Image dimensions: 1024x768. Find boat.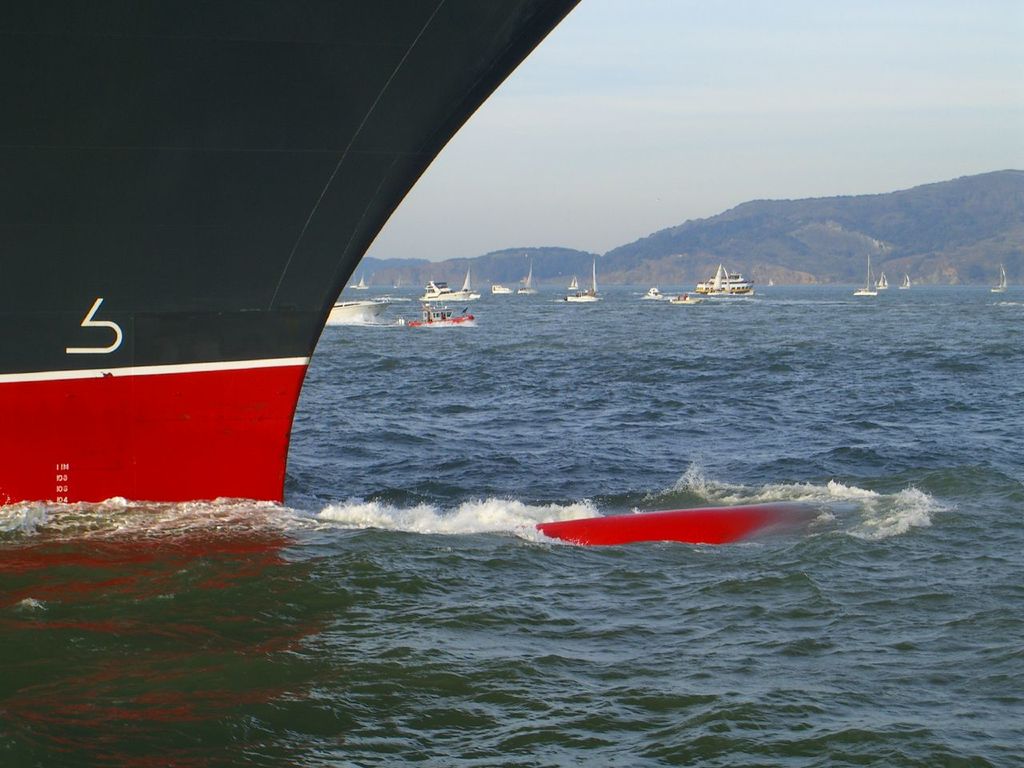
Rect(460, 266, 480, 298).
